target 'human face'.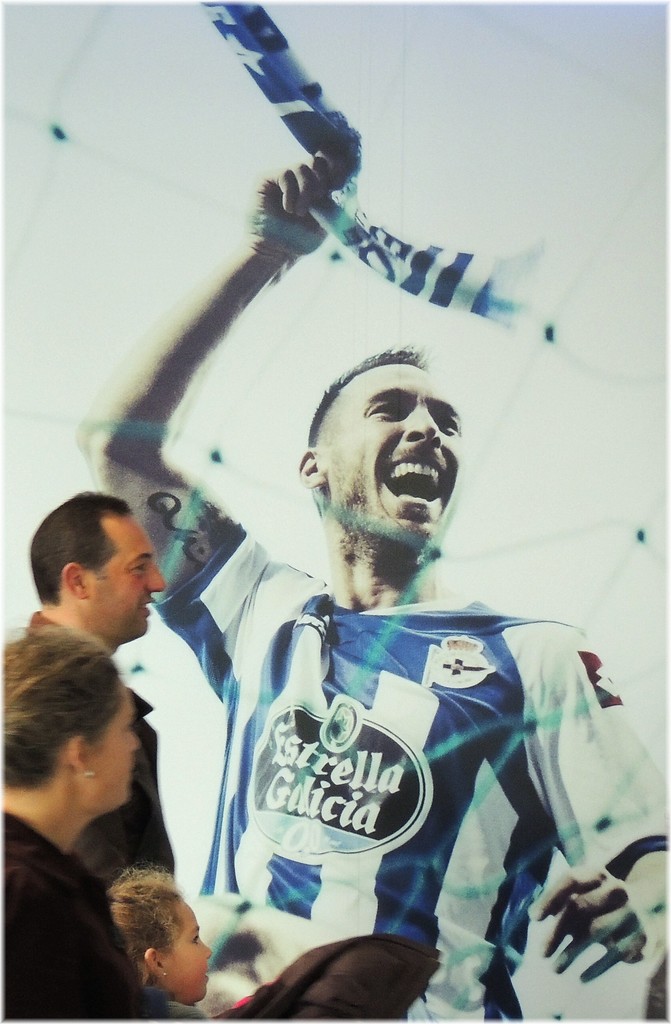
Target region: l=327, t=364, r=464, b=543.
